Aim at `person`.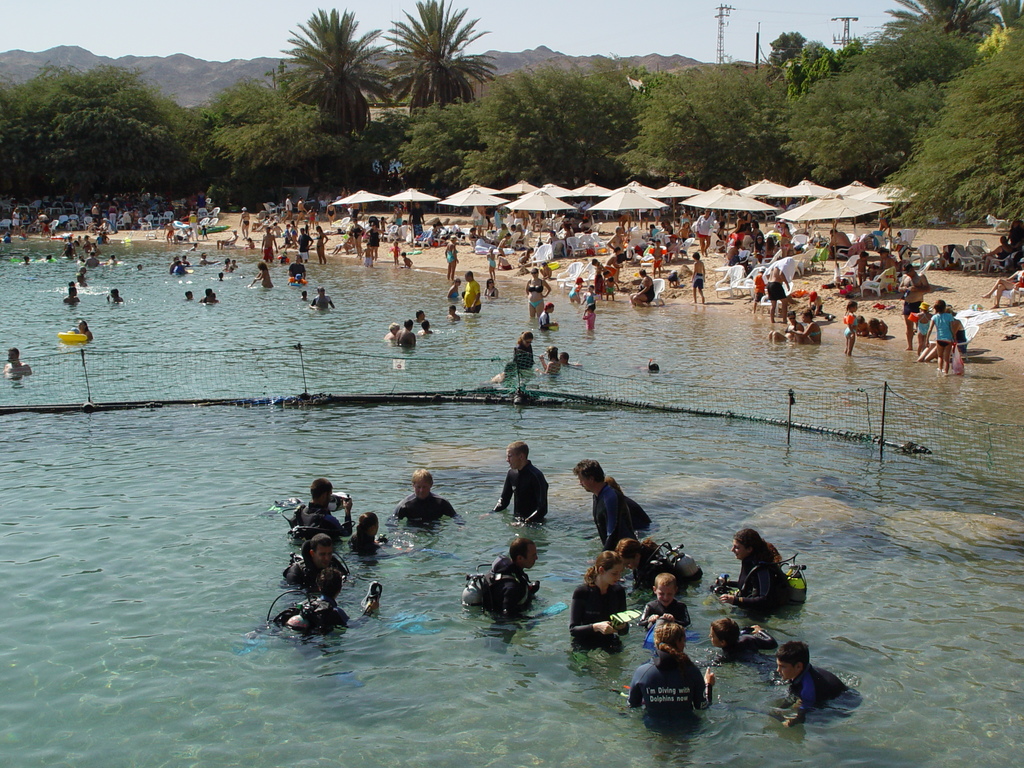
Aimed at crop(463, 274, 480, 311).
